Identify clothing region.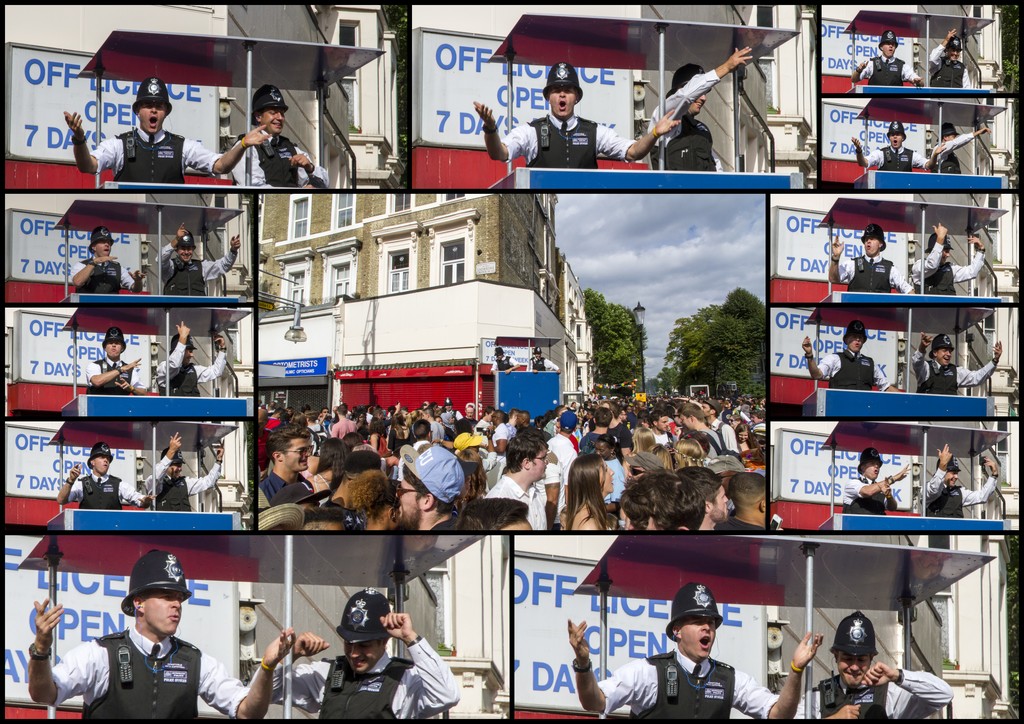
Region: Rect(428, 419, 446, 447).
